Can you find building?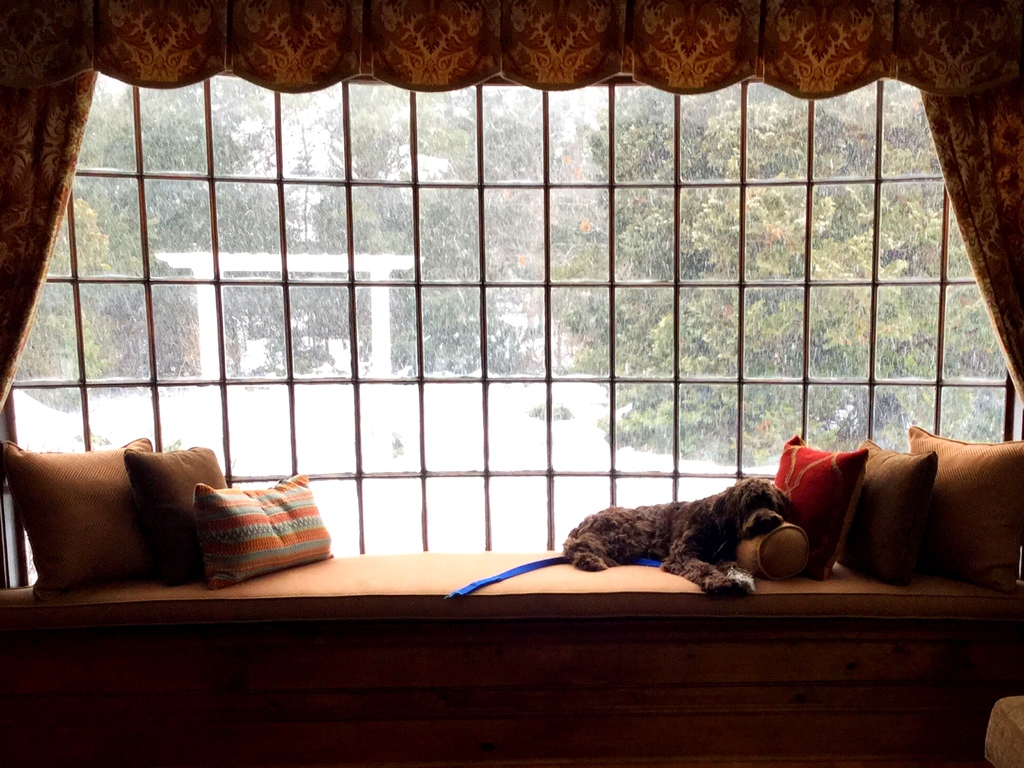
Yes, bounding box: (0, 0, 1023, 767).
